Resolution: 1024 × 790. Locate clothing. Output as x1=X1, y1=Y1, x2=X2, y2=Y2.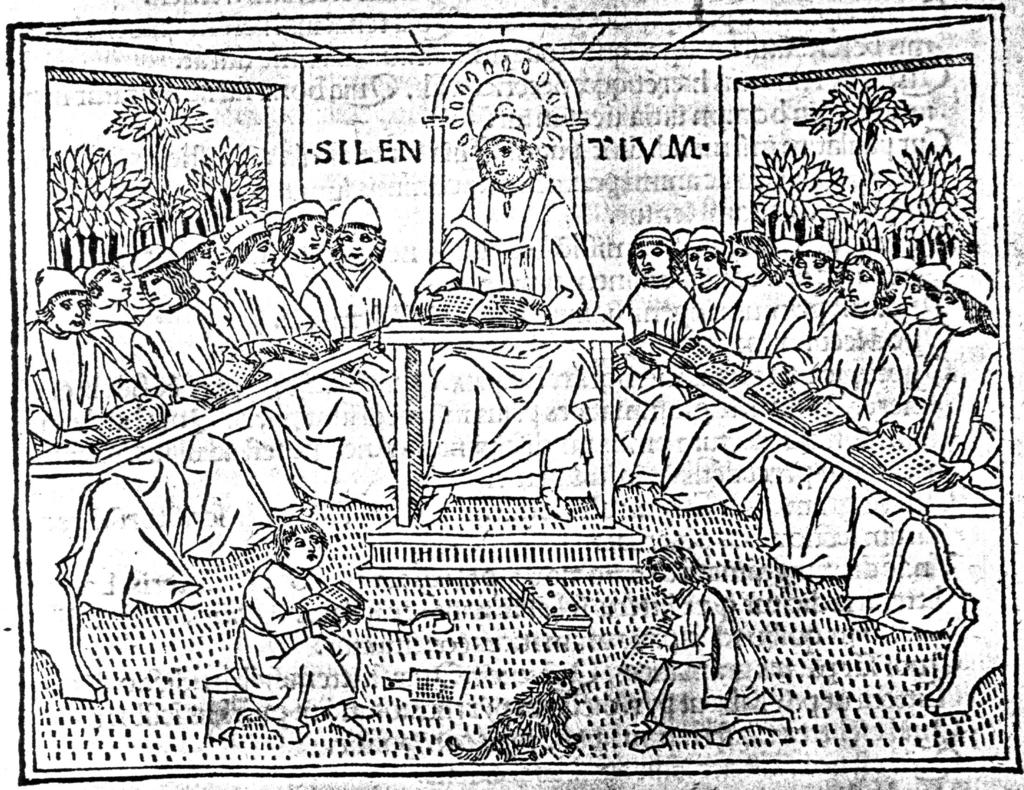
x1=235, y1=558, x2=367, y2=746.
